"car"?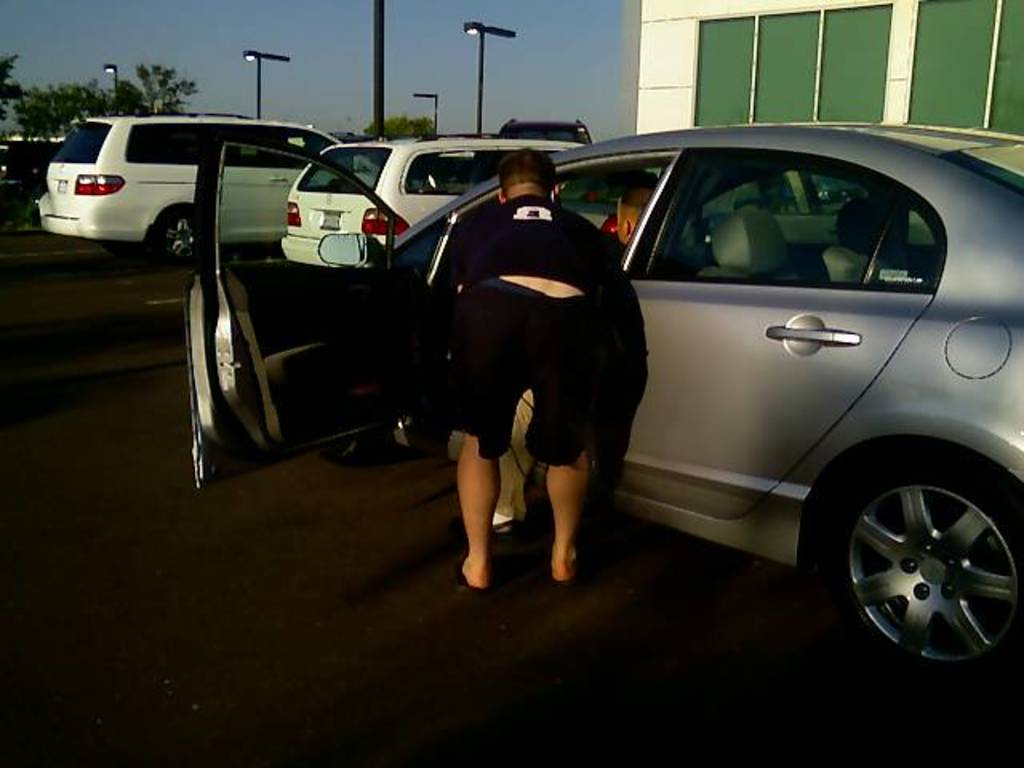
(38, 117, 349, 266)
